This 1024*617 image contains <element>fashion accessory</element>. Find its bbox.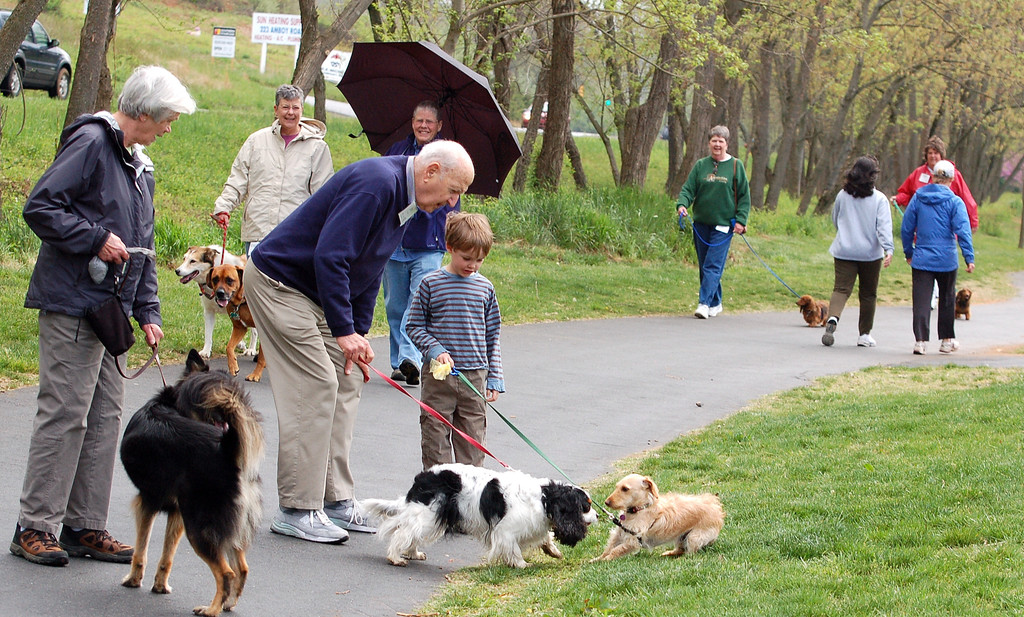
pyautogui.locateOnScreen(321, 498, 379, 534).
